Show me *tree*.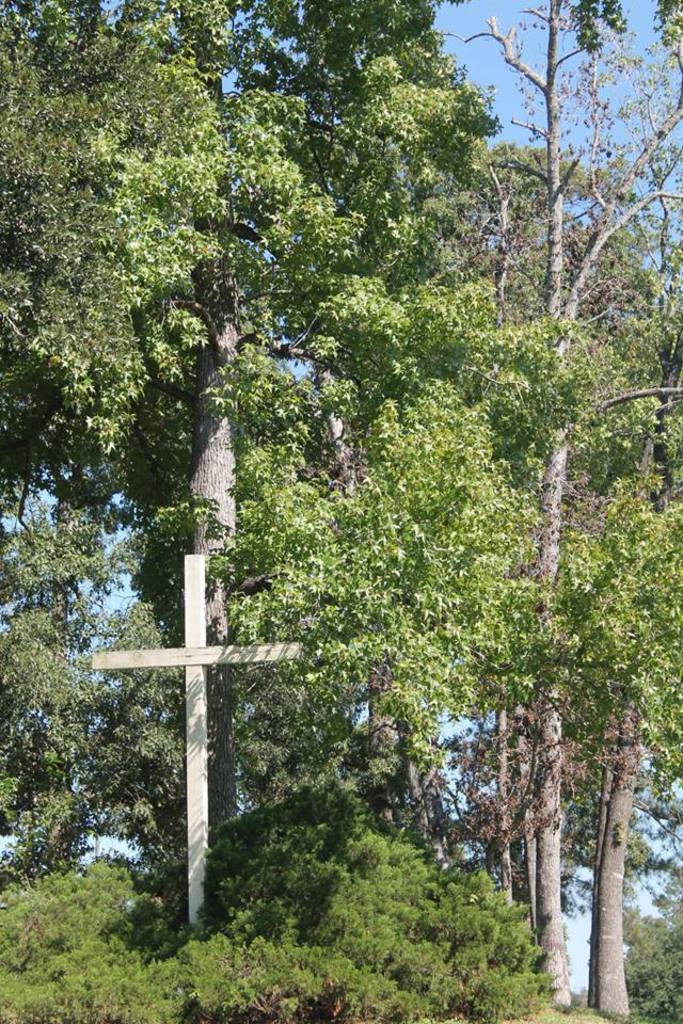
*tree* is here: x1=621, y1=870, x2=682, y2=1023.
